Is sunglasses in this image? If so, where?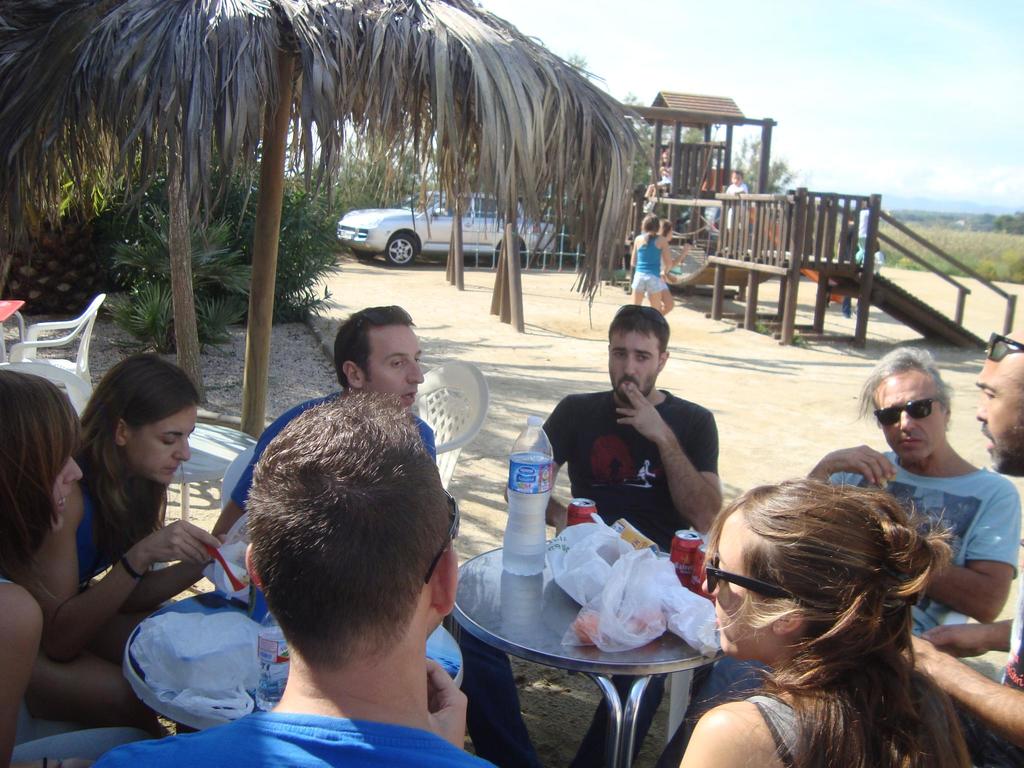
Yes, at <region>875, 399, 938, 428</region>.
